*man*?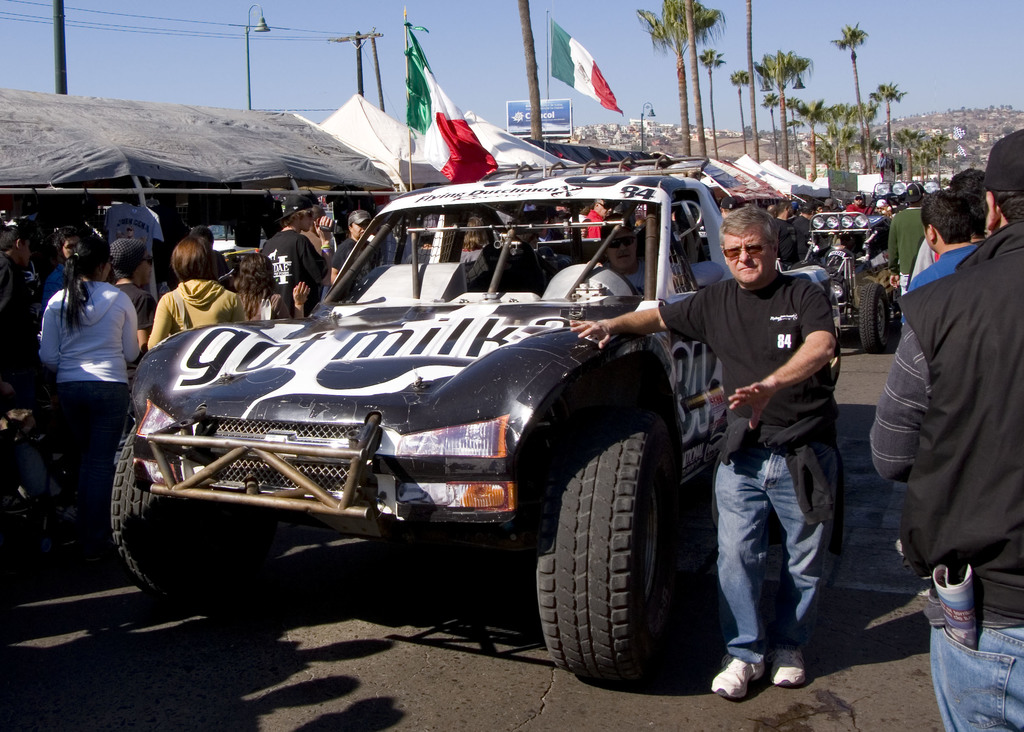
pyautogui.locateOnScreen(260, 195, 333, 316)
